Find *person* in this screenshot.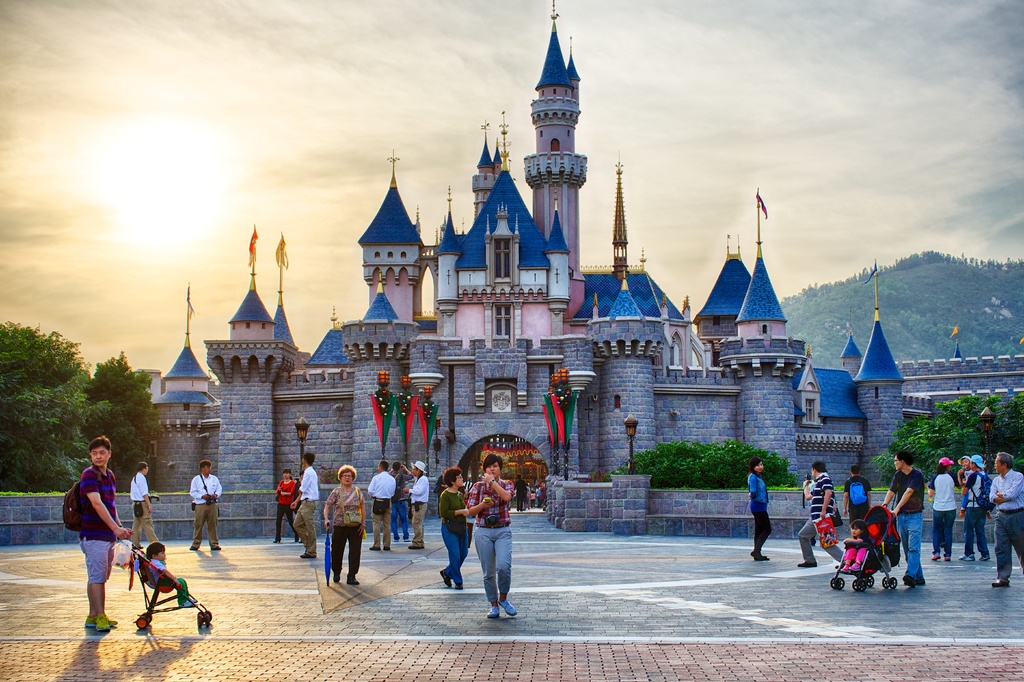
The bounding box for *person* is l=991, t=452, r=1023, b=584.
